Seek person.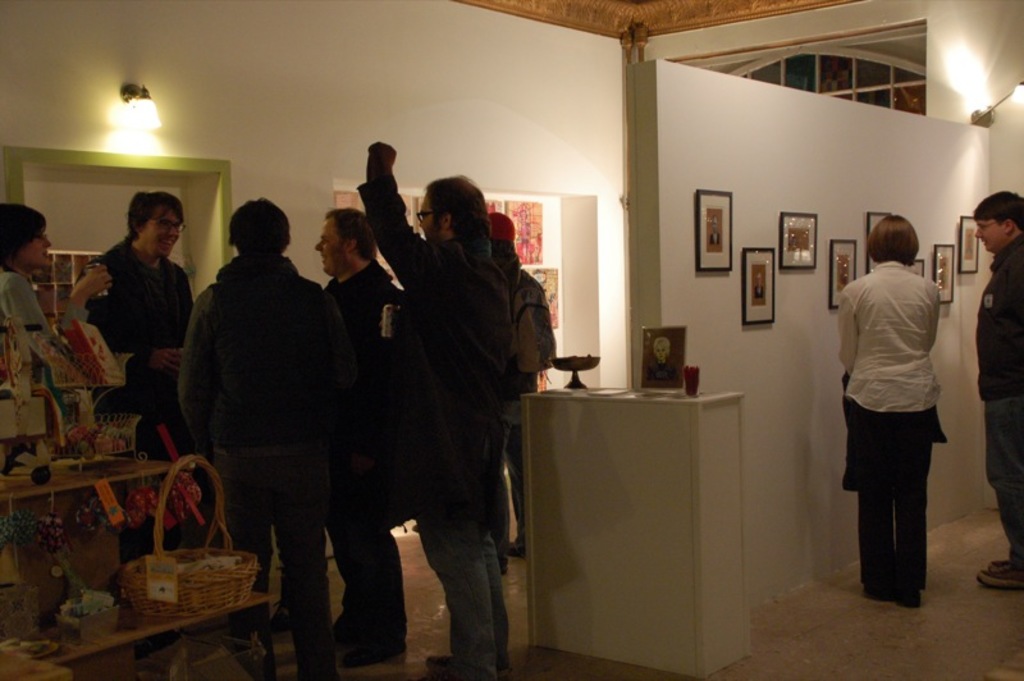
bbox=(974, 191, 1023, 582).
